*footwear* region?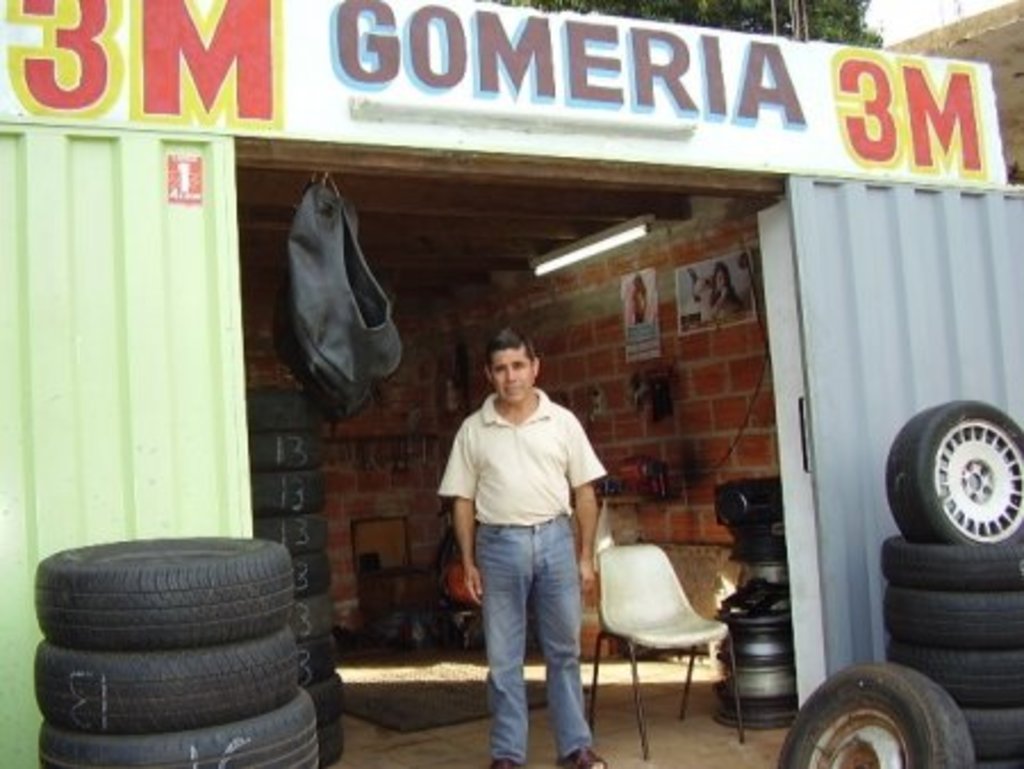
region(487, 755, 521, 767)
